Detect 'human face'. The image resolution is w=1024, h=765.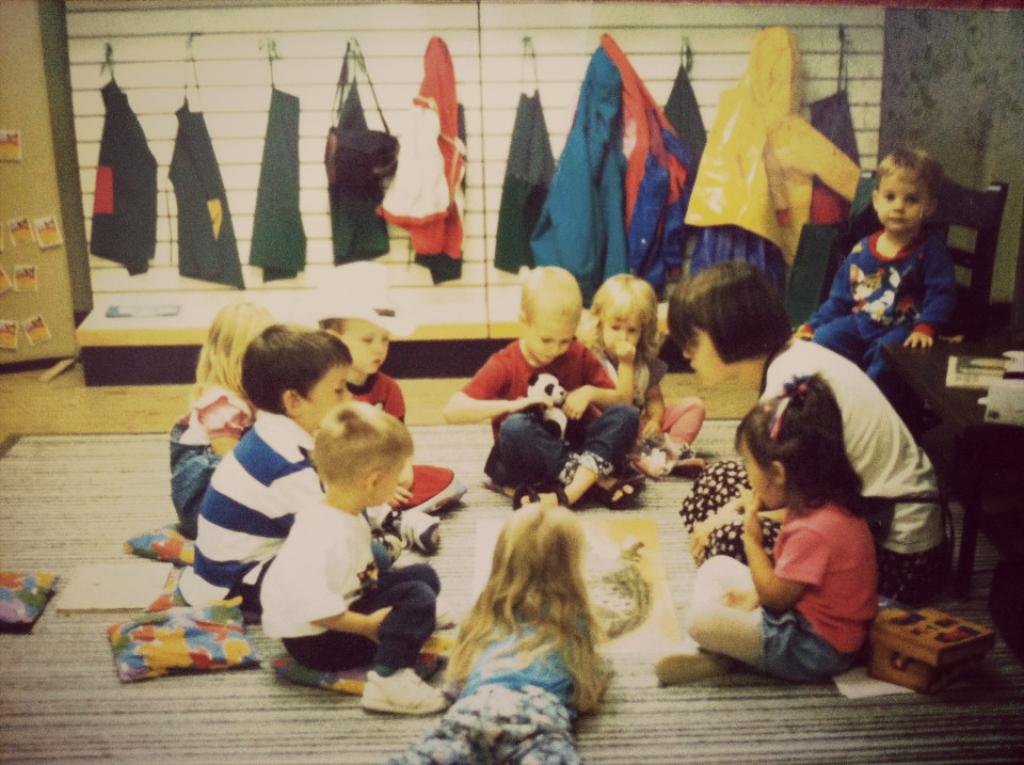
{"left": 385, "top": 462, "right": 404, "bottom": 505}.
